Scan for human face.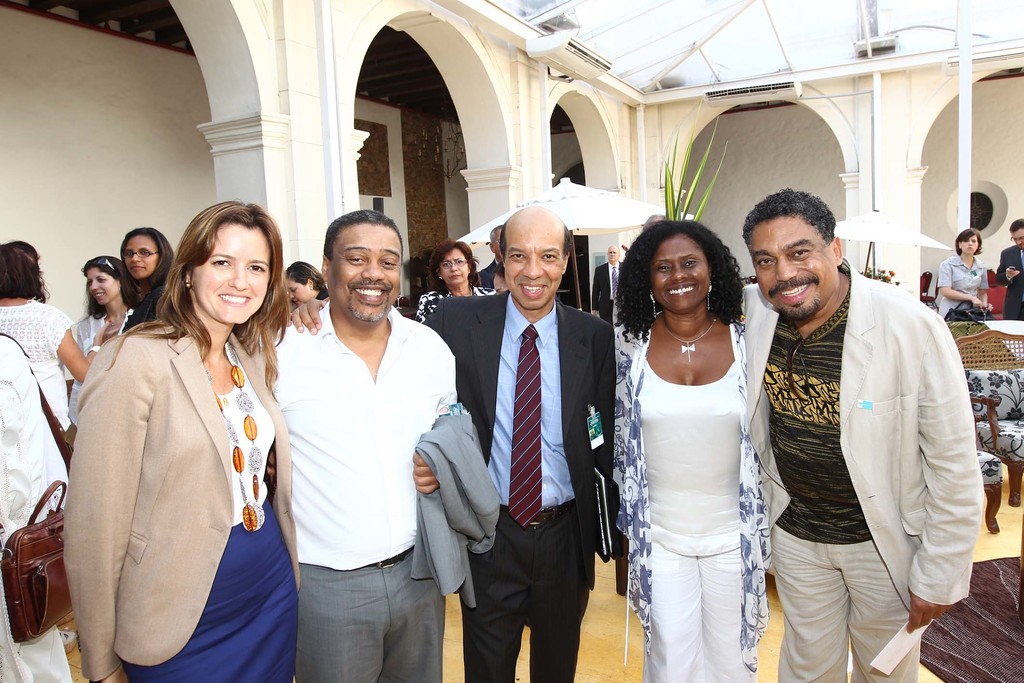
Scan result: (329, 224, 401, 320).
